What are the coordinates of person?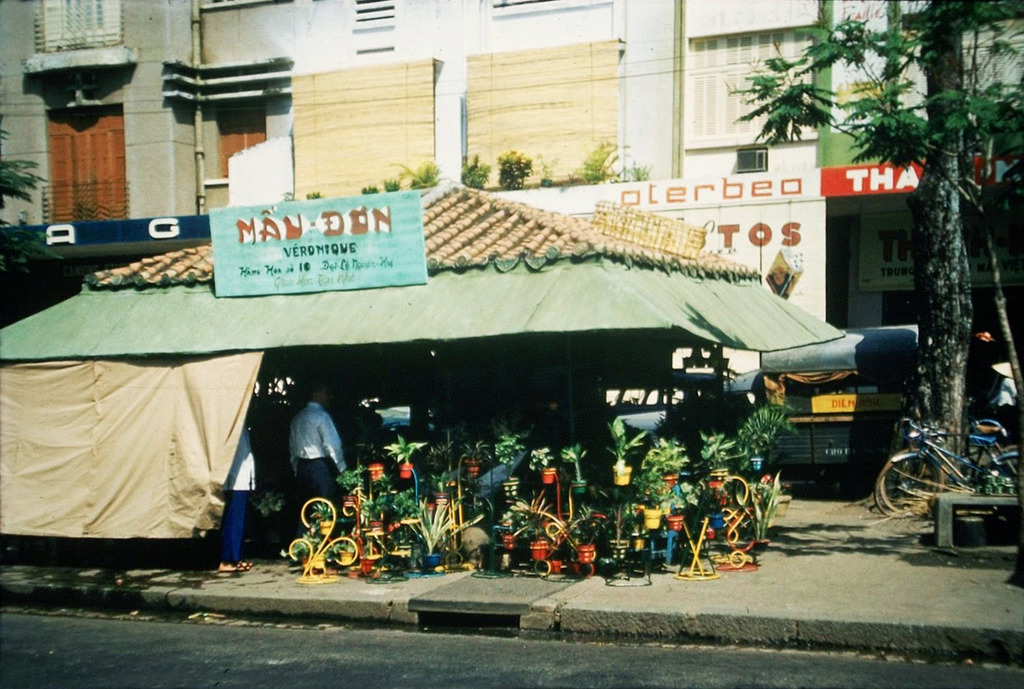
286:385:348:503.
